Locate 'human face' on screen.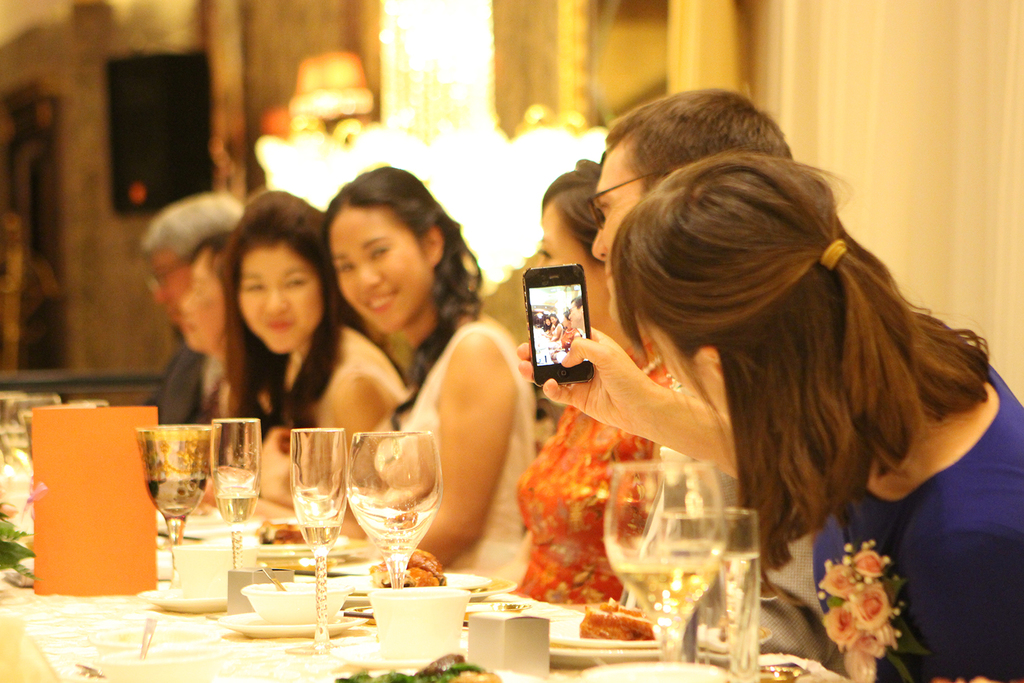
On screen at (179, 259, 227, 352).
